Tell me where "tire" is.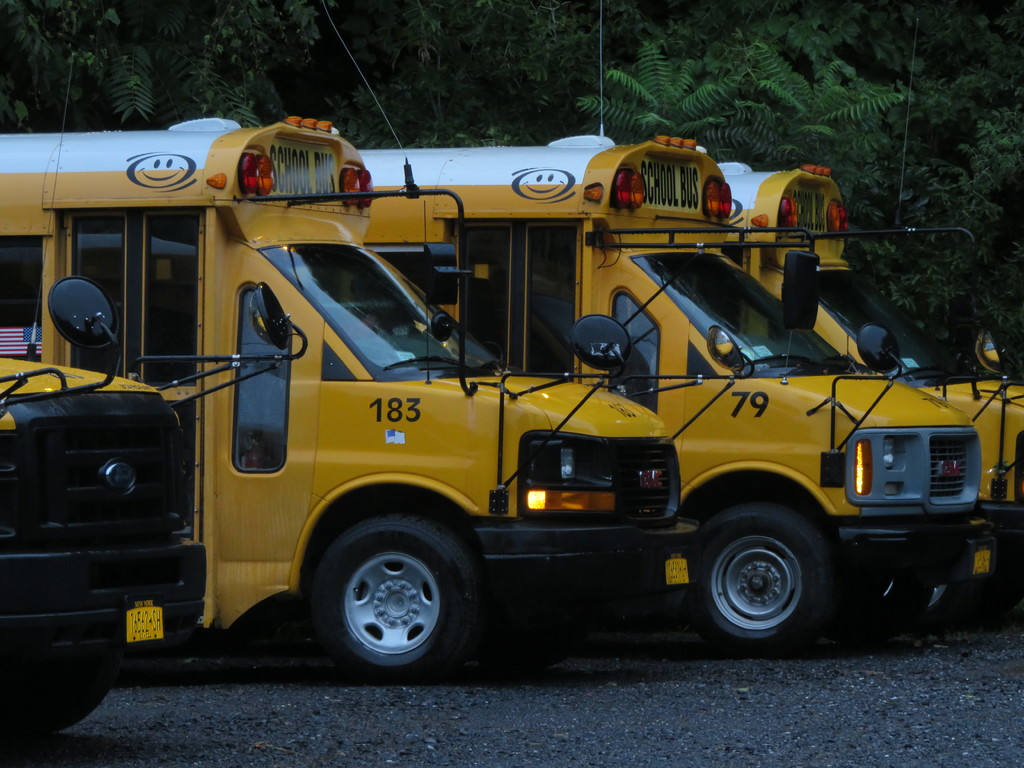
"tire" is at 290, 516, 478, 675.
